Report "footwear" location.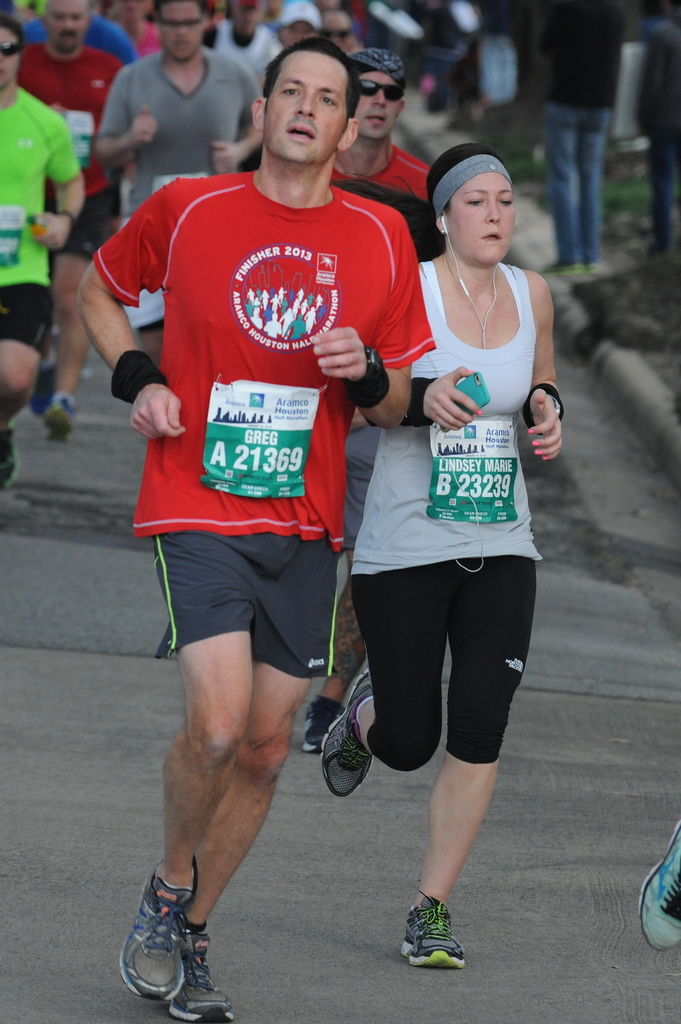
Report: bbox(46, 398, 74, 442).
